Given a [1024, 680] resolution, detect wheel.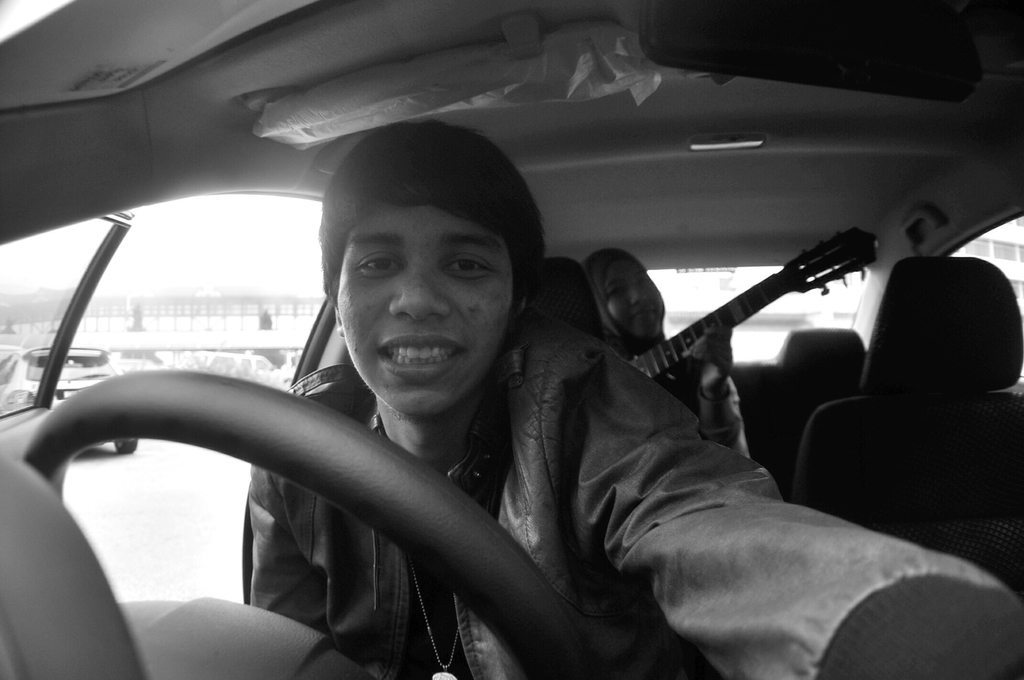
(118, 440, 143, 458).
